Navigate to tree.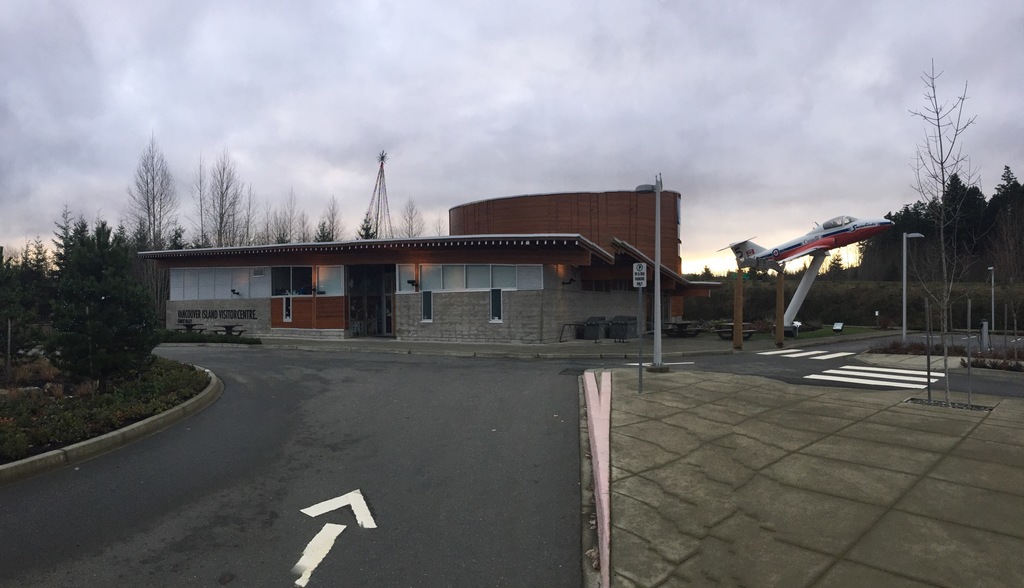
Navigation target: {"left": 266, "top": 176, "right": 350, "bottom": 246}.
